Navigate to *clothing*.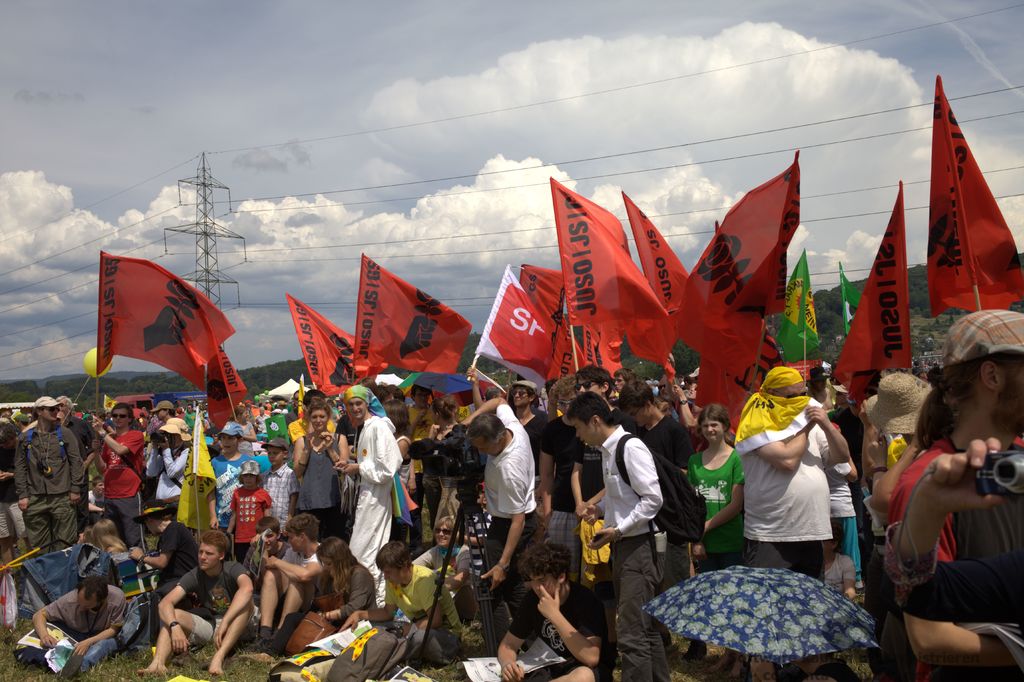
Navigation target: <region>204, 446, 251, 528</region>.
